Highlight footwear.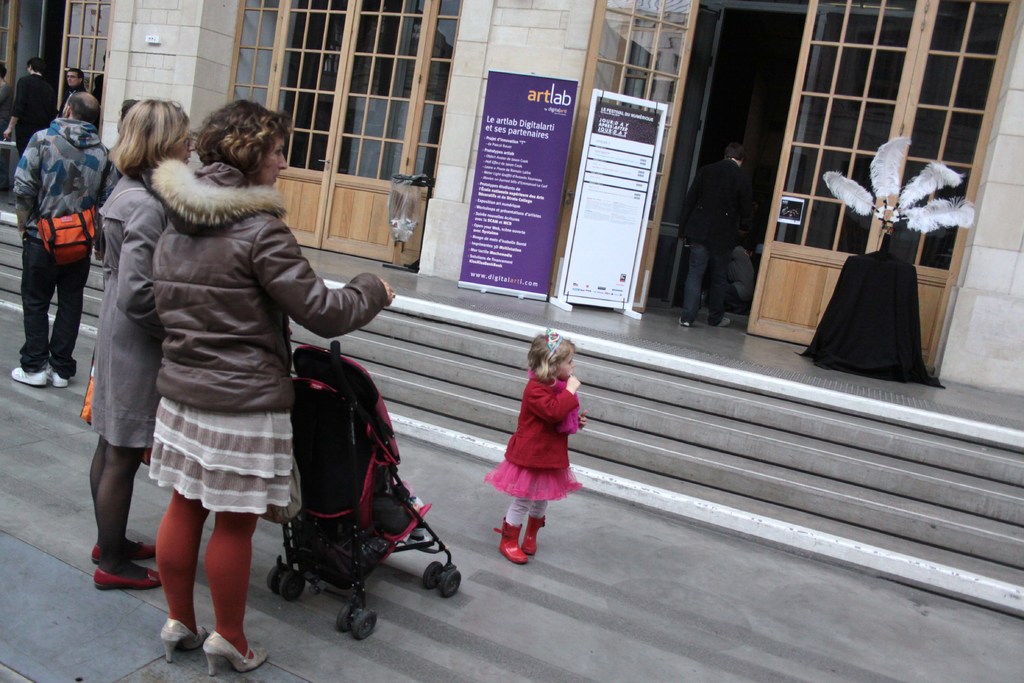
Highlighted region: [left=680, top=312, right=695, bottom=329].
